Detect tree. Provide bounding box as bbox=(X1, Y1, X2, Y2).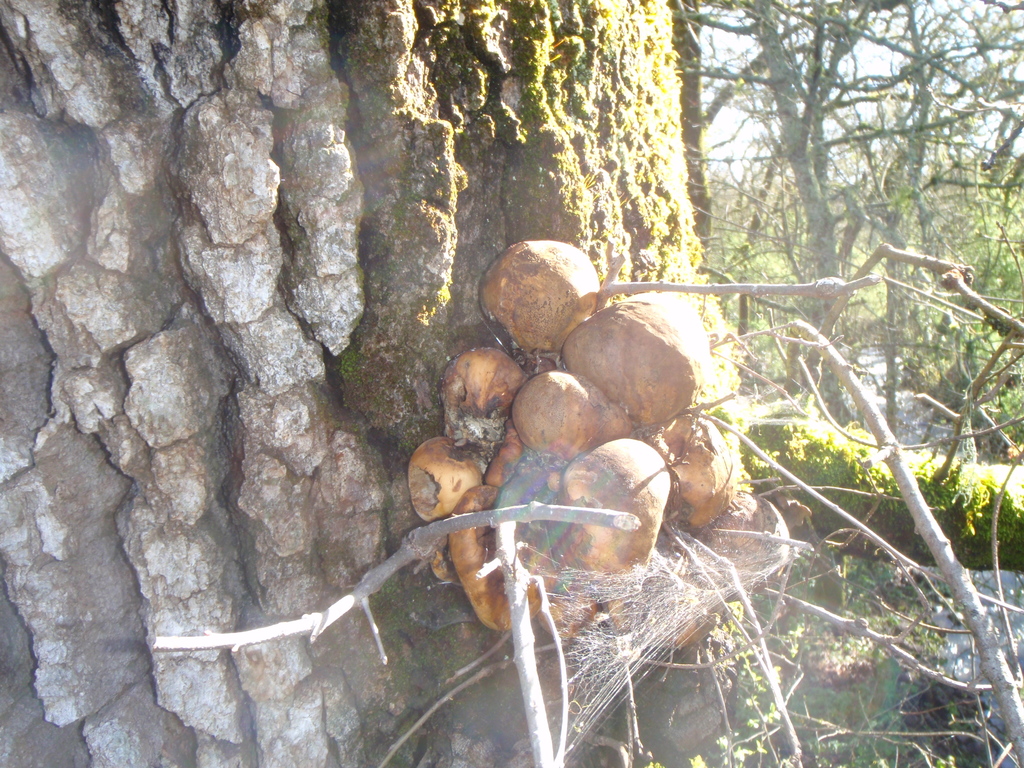
bbox=(3, 6, 929, 692).
